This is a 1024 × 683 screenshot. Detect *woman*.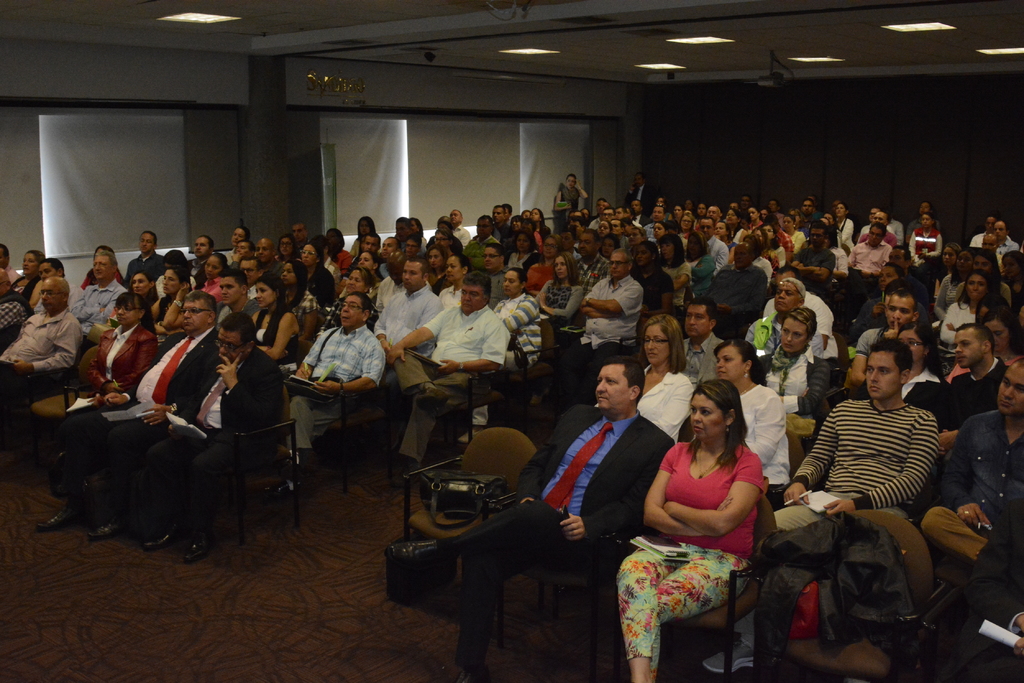
49, 292, 157, 495.
